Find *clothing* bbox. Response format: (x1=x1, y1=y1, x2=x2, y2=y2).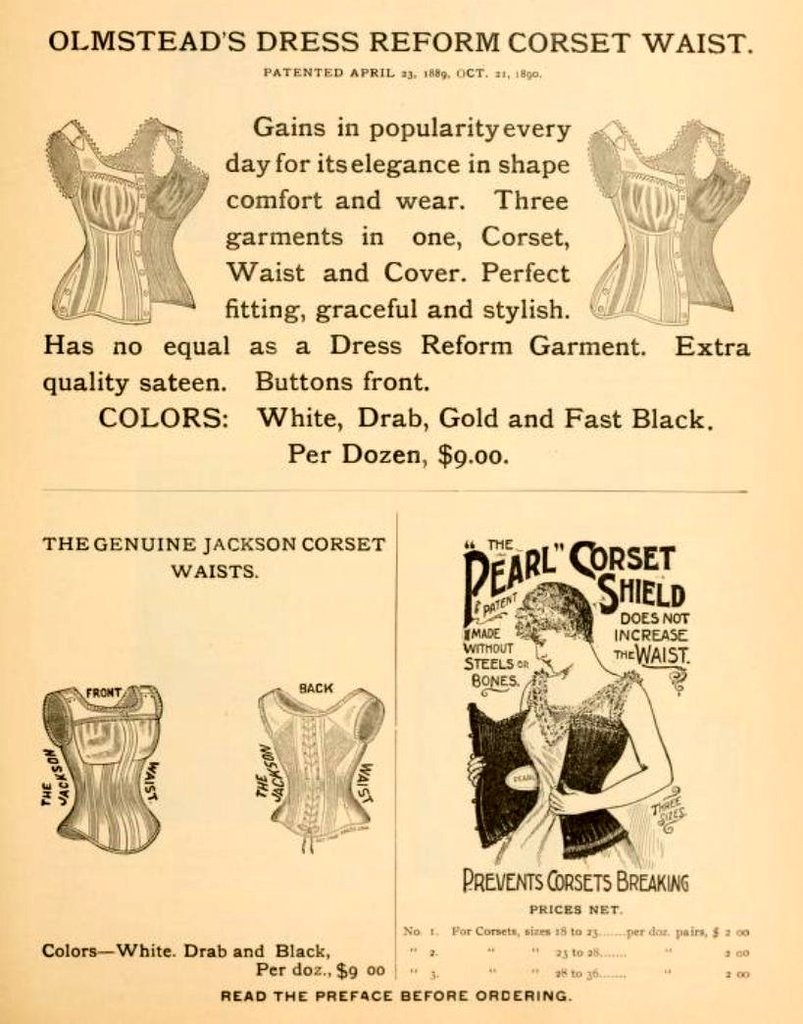
(x1=499, y1=663, x2=635, y2=874).
